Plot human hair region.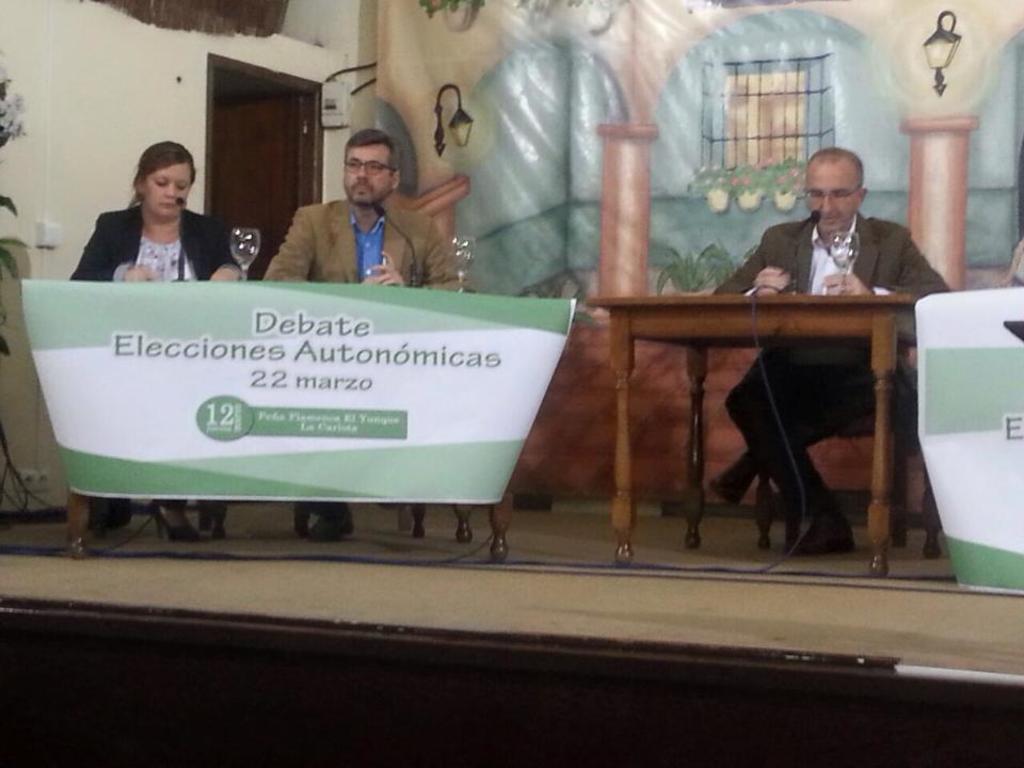
Plotted at l=343, t=127, r=400, b=174.
